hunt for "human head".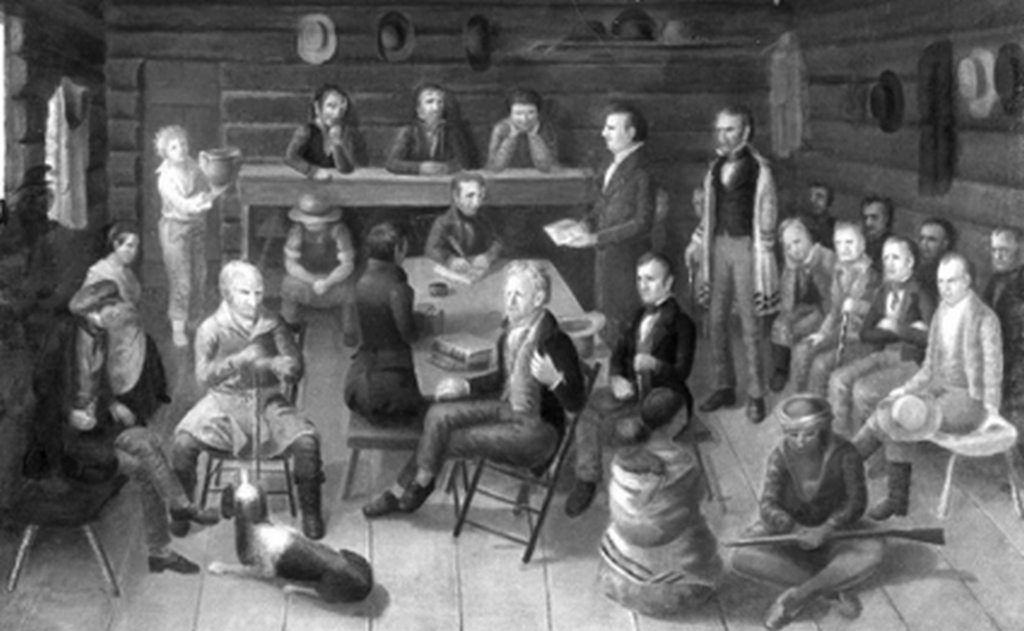
Hunted down at pyautogui.locateOnScreen(642, 388, 695, 435).
